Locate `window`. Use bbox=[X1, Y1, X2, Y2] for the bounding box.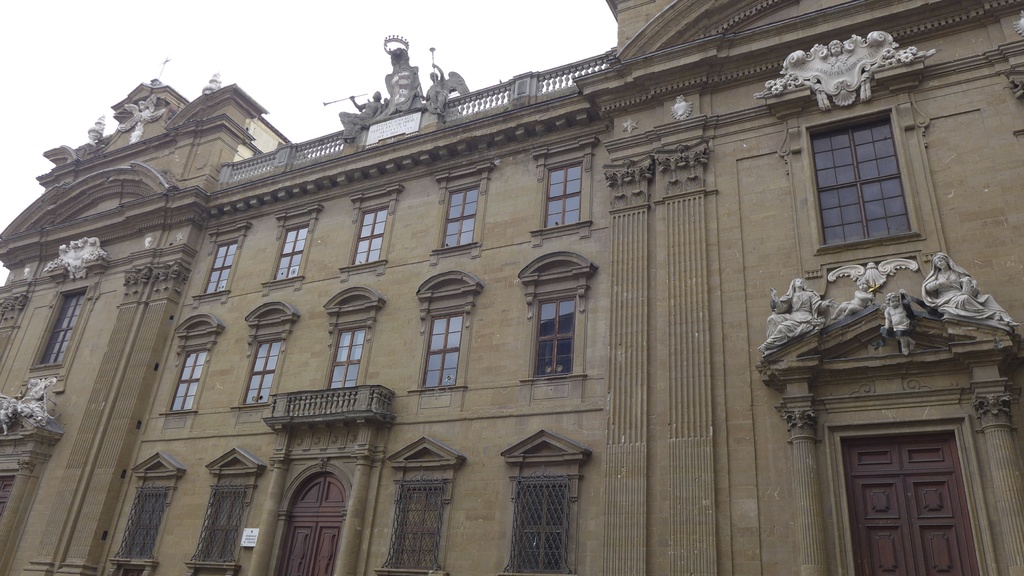
bbox=[323, 287, 388, 393].
